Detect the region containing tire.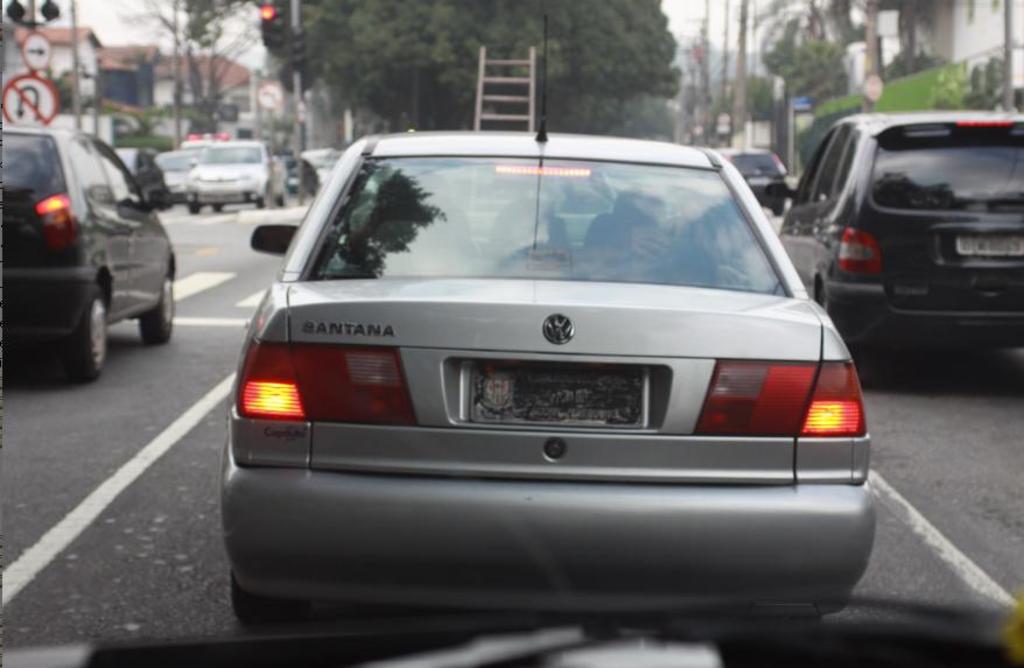
rect(212, 203, 222, 213).
